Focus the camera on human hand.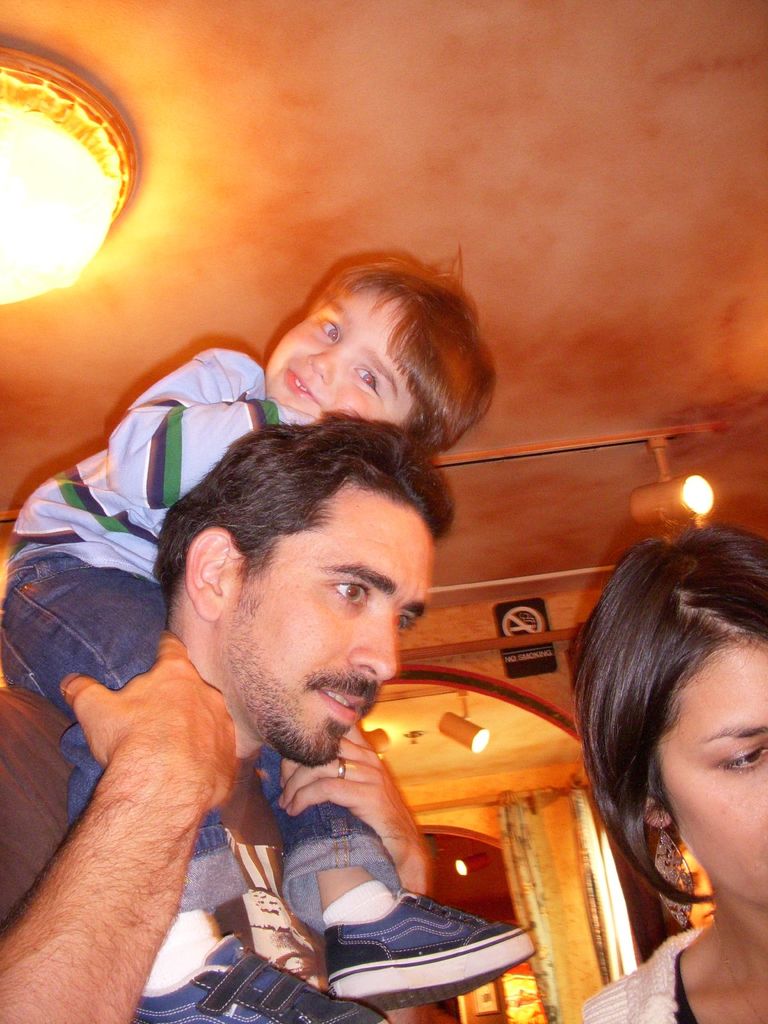
Focus region: 16/623/275/1002.
